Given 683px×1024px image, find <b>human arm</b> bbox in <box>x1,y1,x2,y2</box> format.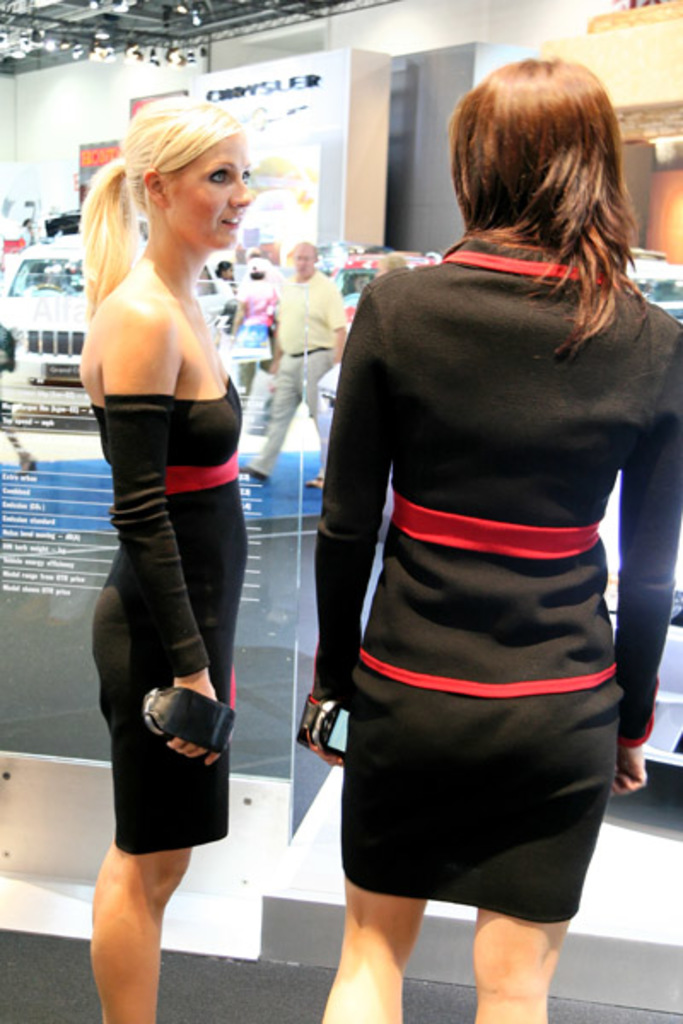
<box>302,282,384,768</box>.
